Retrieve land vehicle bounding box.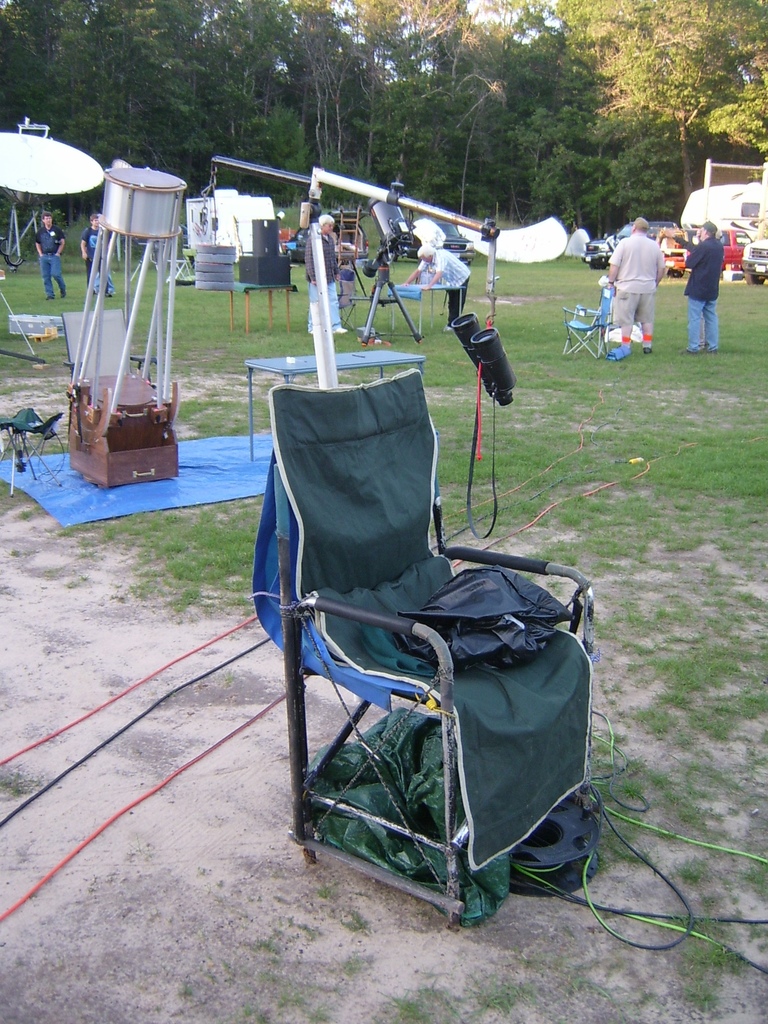
Bounding box: [left=735, top=207, right=767, bottom=282].
